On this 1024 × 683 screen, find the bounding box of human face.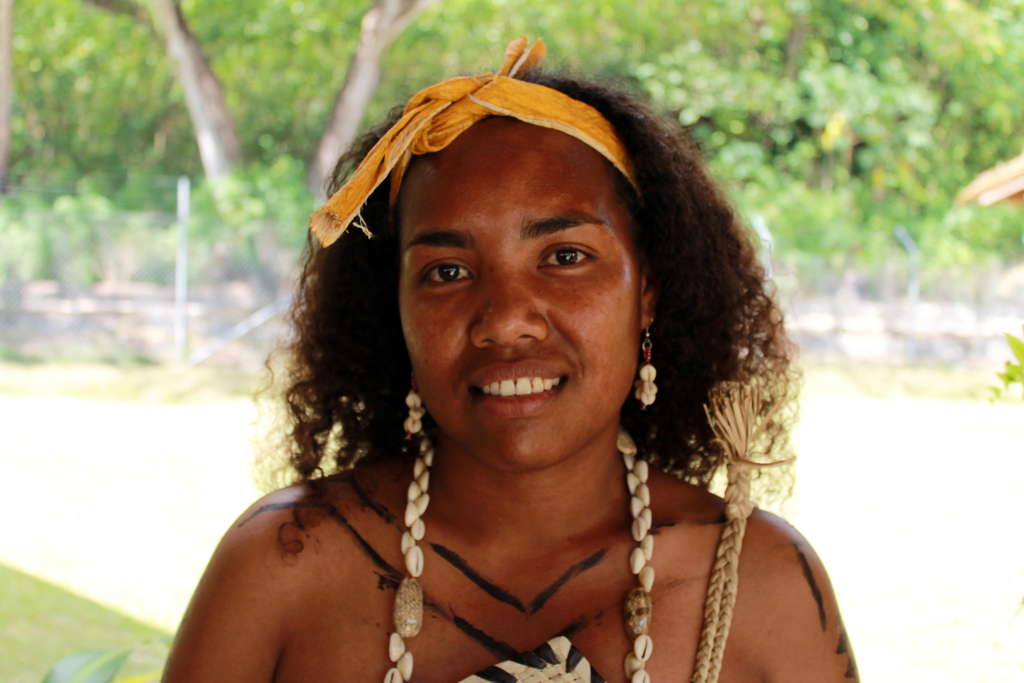
Bounding box: 394:117:638:472.
